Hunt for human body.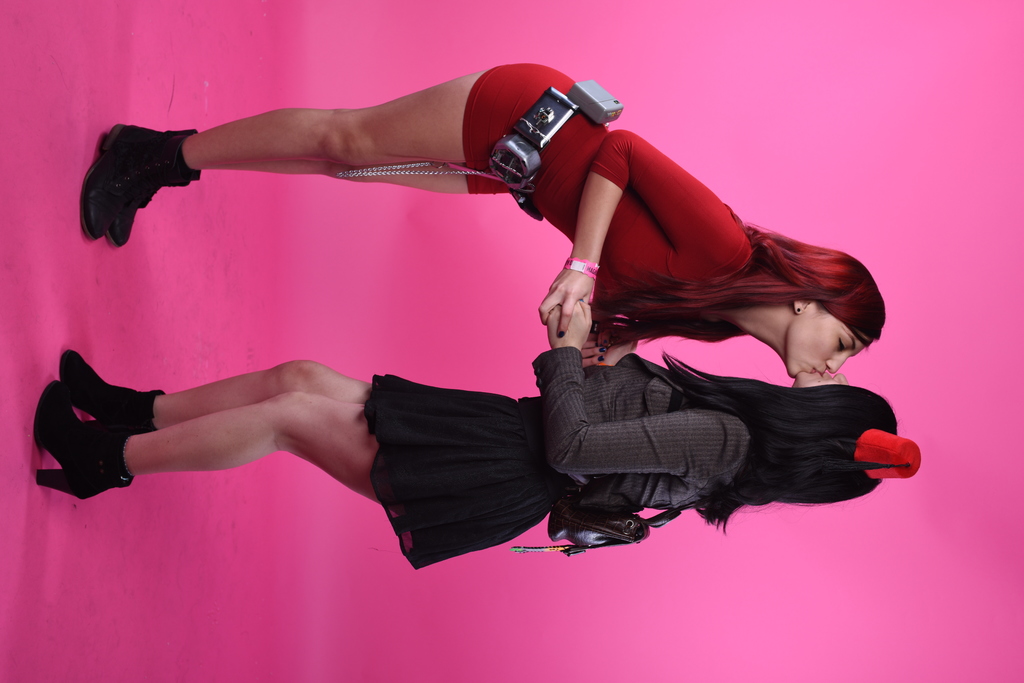
Hunted down at [left=27, top=298, right=754, bottom=580].
